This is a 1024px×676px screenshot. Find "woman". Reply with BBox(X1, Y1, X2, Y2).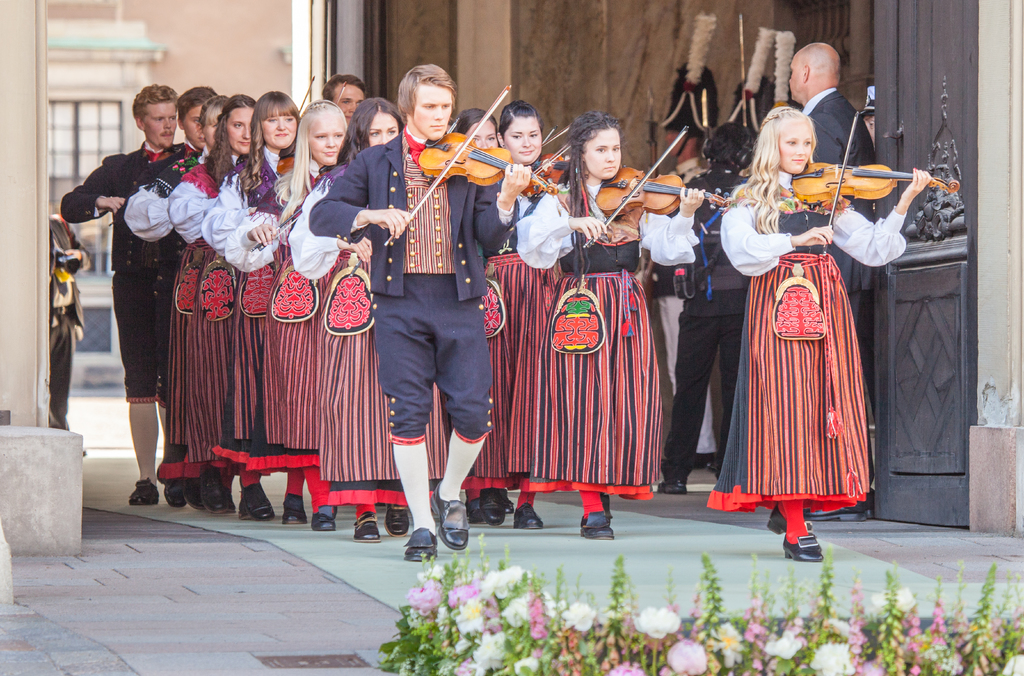
BBox(723, 106, 938, 565).
